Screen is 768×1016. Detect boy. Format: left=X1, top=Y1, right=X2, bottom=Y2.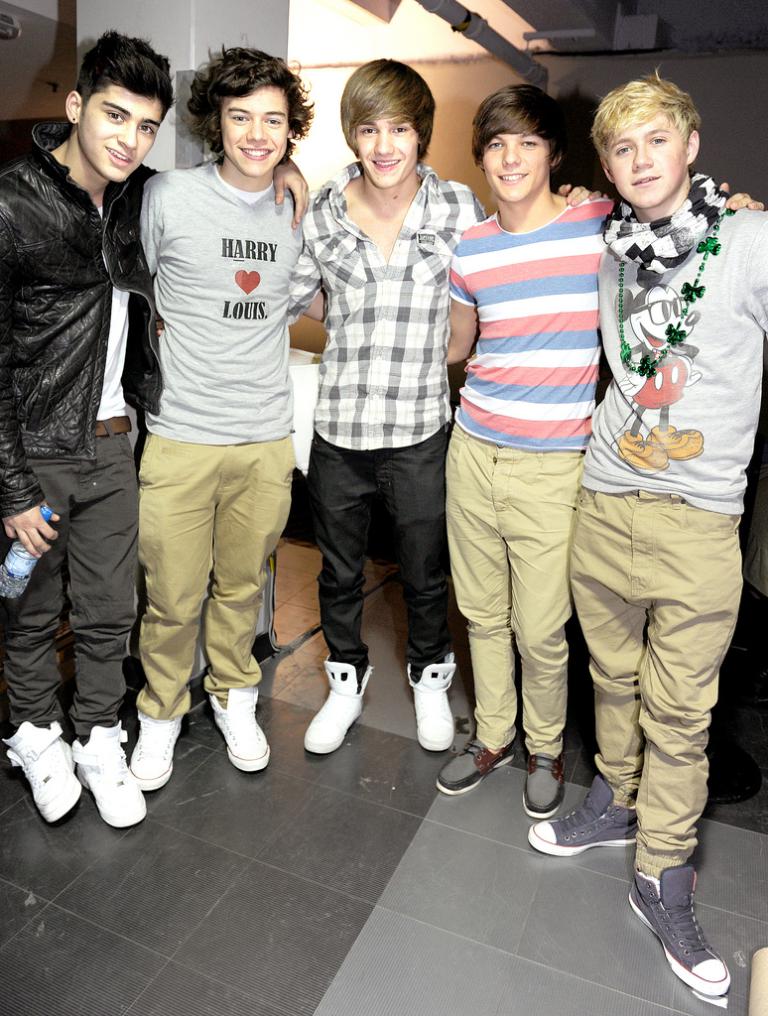
left=107, top=38, right=322, bottom=797.
